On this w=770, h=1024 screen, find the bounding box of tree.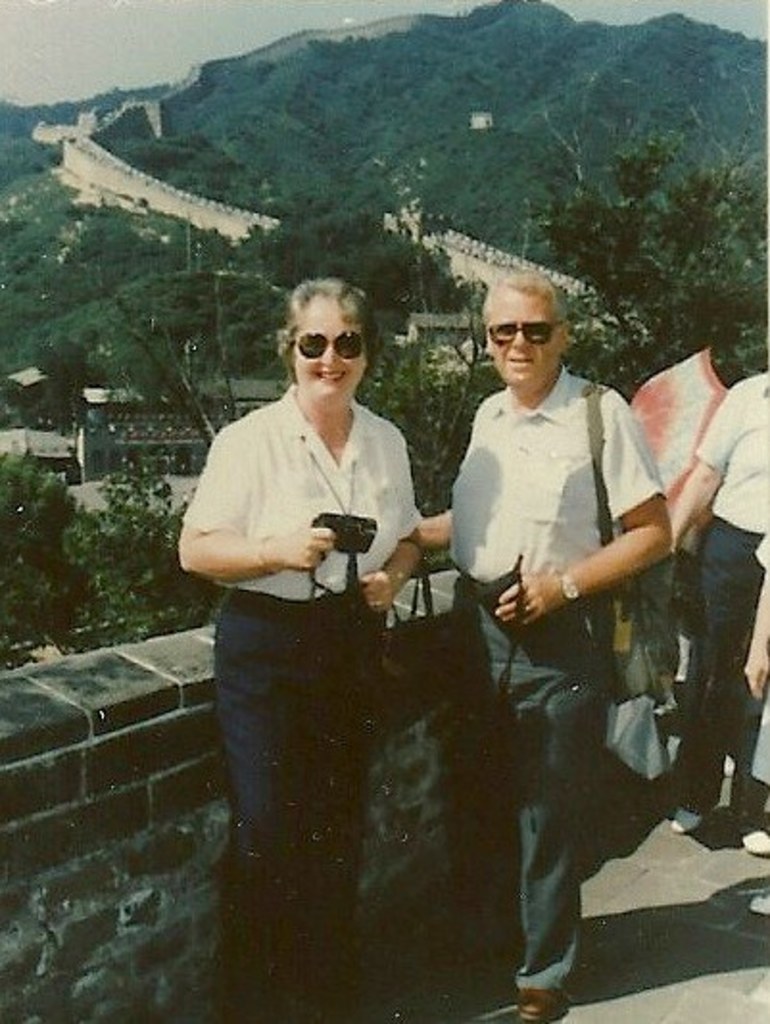
Bounding box: l=263, t=186, r=469, b=325.
